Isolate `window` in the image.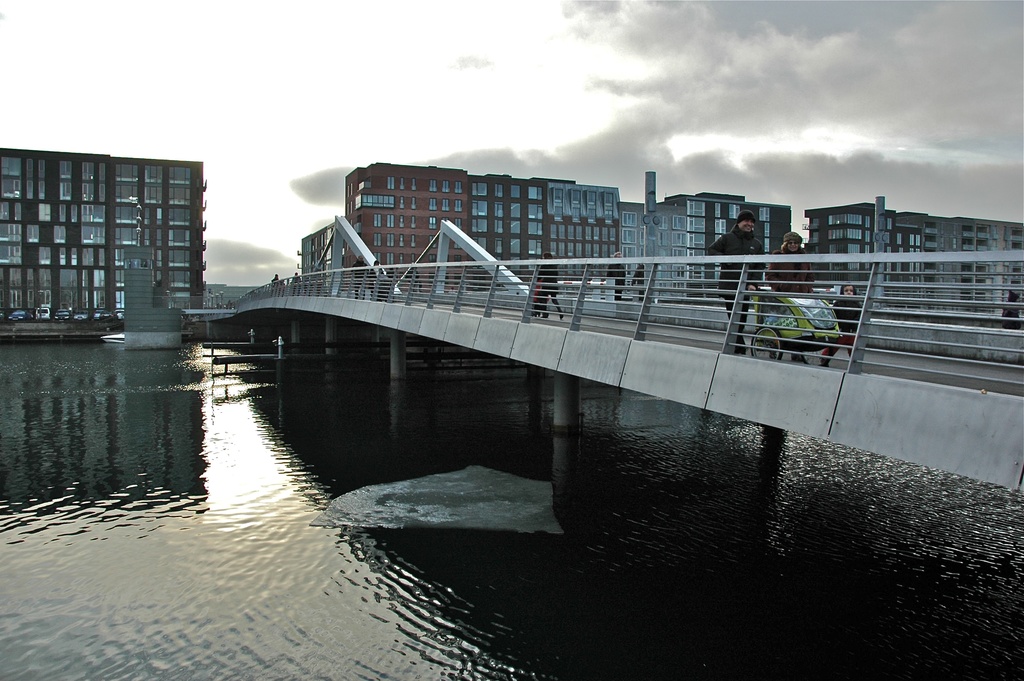
Isolated region: bbox=(828, 243, 860, 272).
